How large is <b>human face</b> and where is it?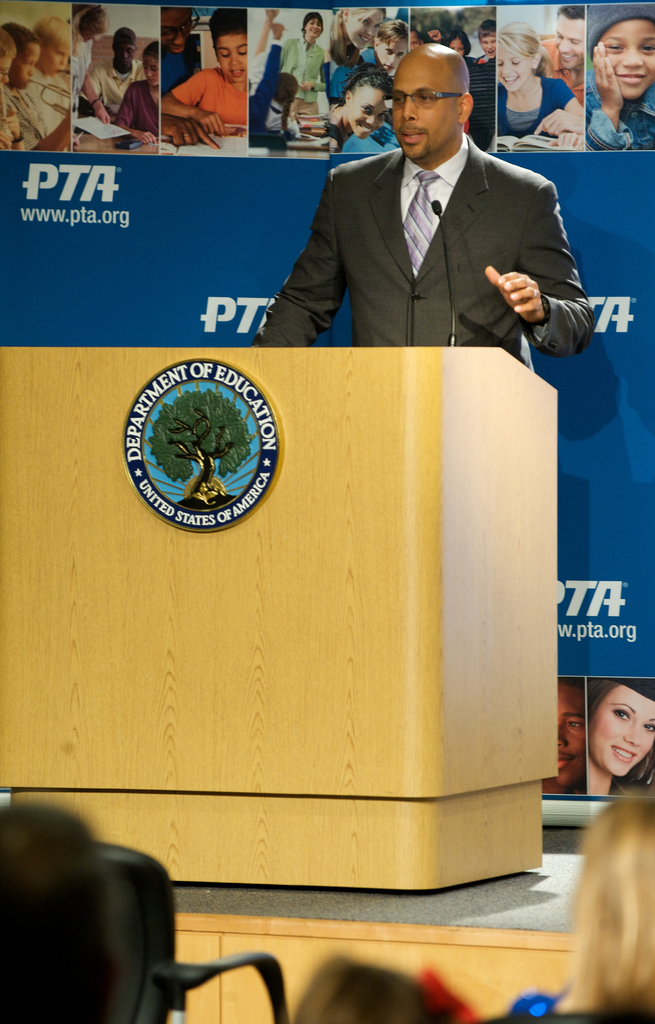
Bounding box: Rect(115, 42, 131, 67).
